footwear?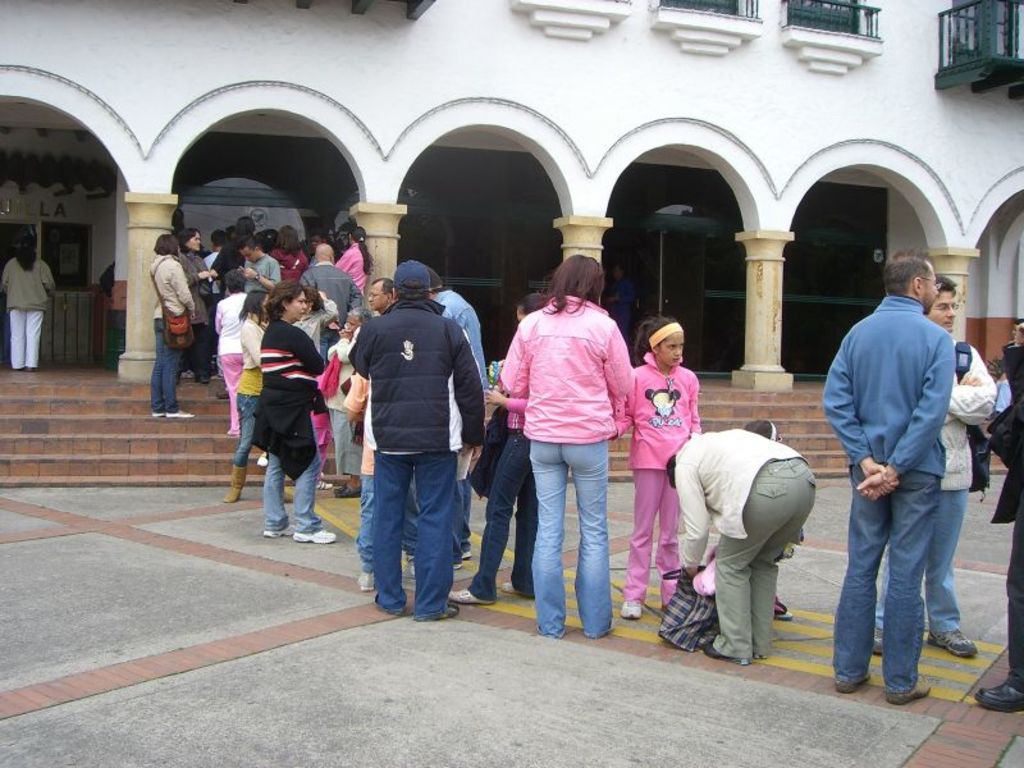
box=[337, 483, 365, 498]
